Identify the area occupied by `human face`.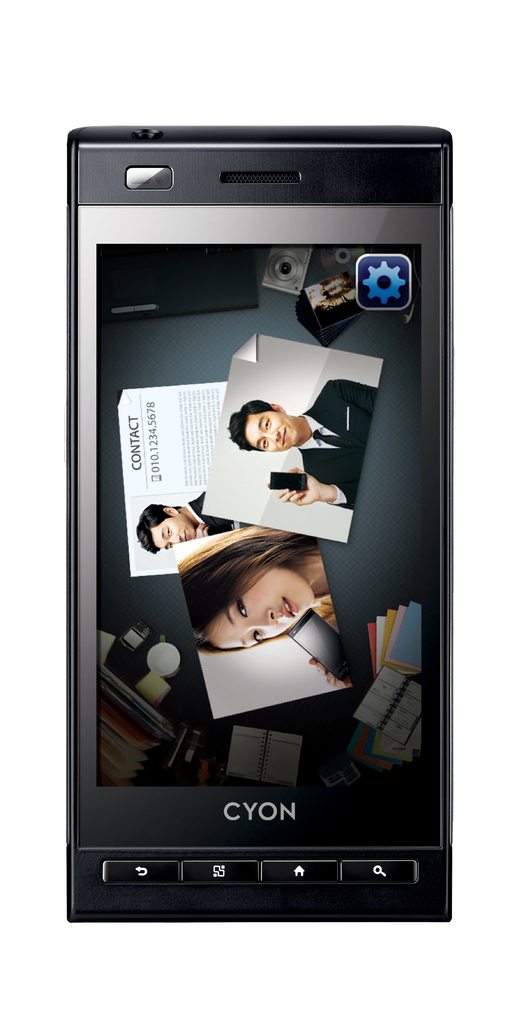
Area: bbox=(240, 405, 294, 451).
